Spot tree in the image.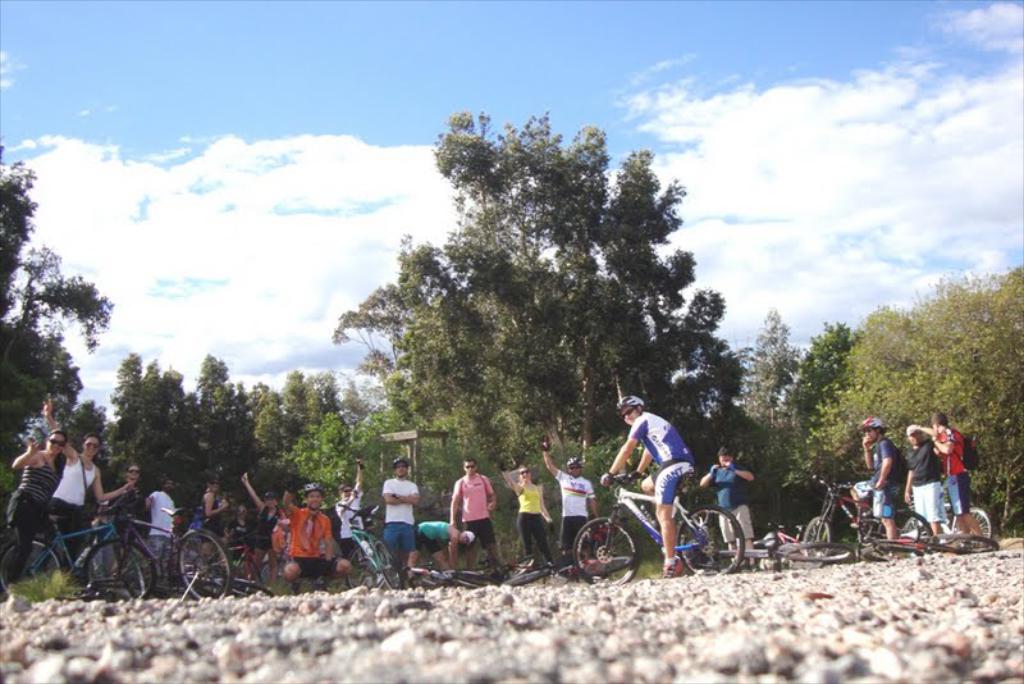
tree found at {"x1": 813, "y1": 261, "x2": 1023, "y2": 535}.
